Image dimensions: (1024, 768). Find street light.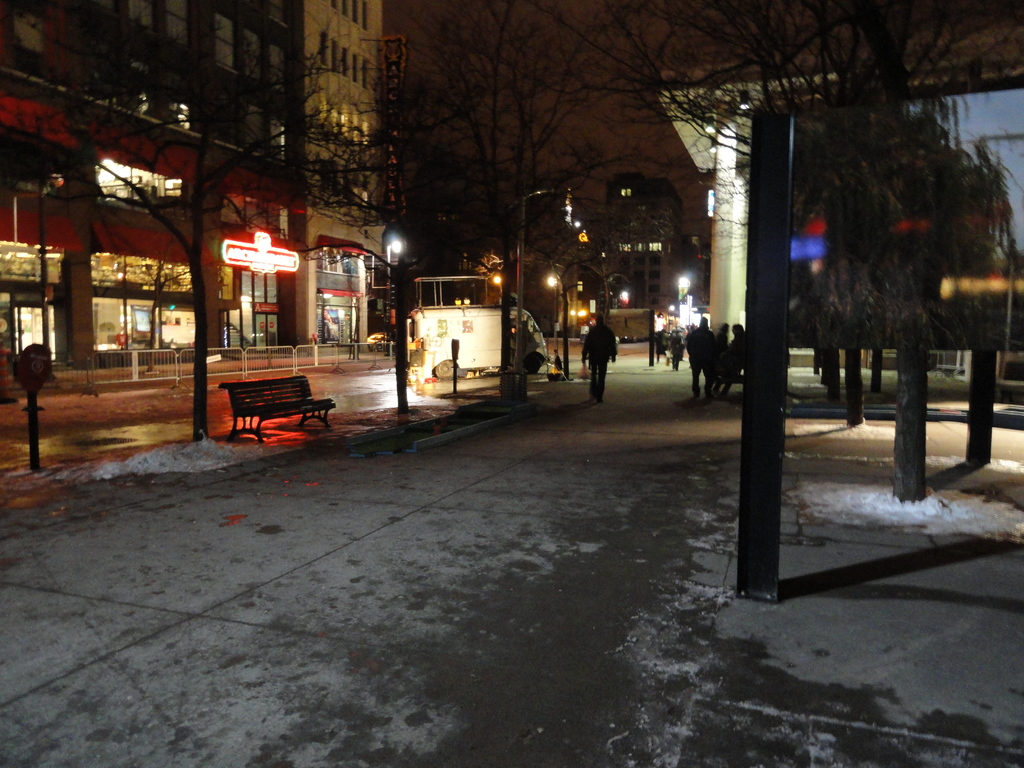
select_region(515, 182, 579, 393).
